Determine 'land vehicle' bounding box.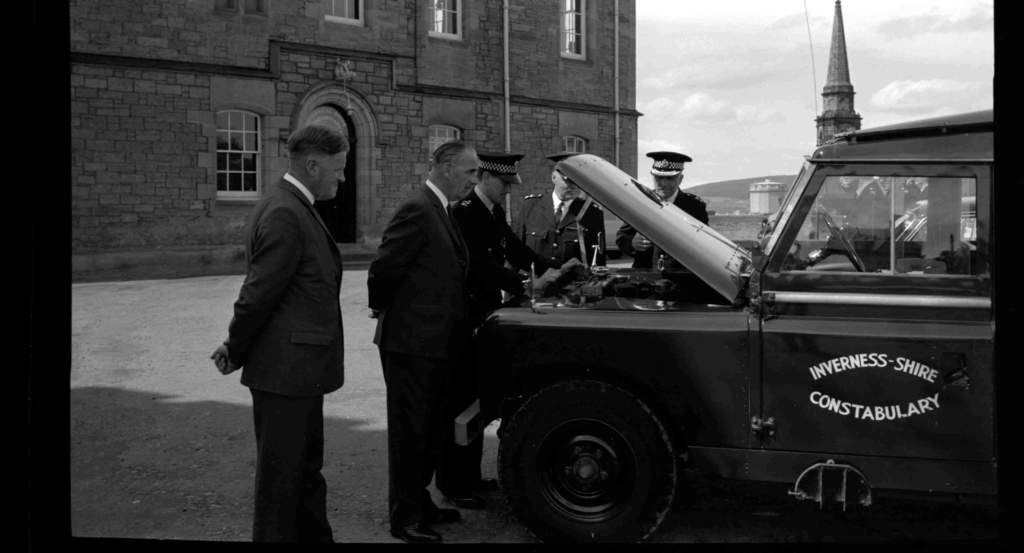
Determined: 435, 107, 1010, 552.
